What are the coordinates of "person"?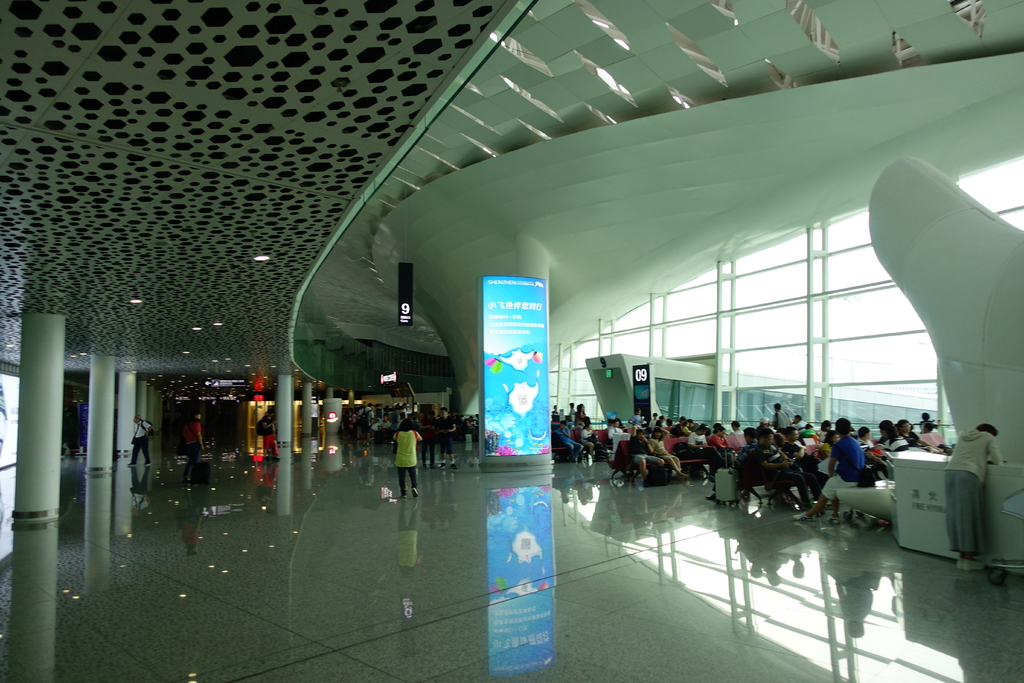
133, 411, 154, 472.
